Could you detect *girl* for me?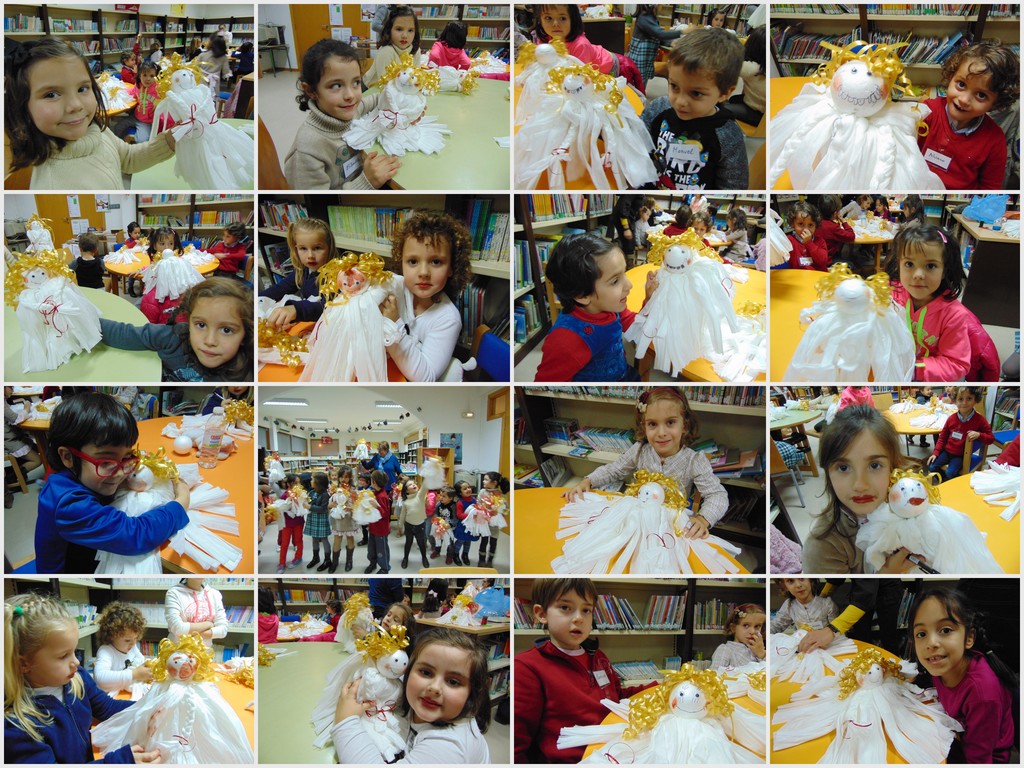
Detection result: region(125, 57, 172, 144).
